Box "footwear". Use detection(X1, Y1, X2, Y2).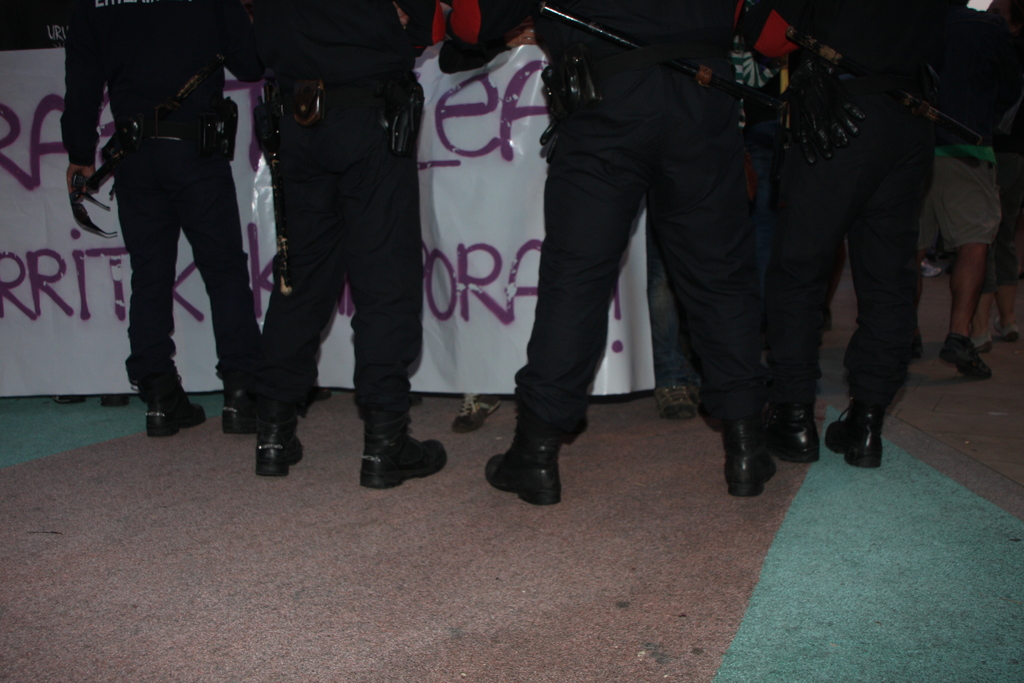
detection(358, 400, 454, 494).
